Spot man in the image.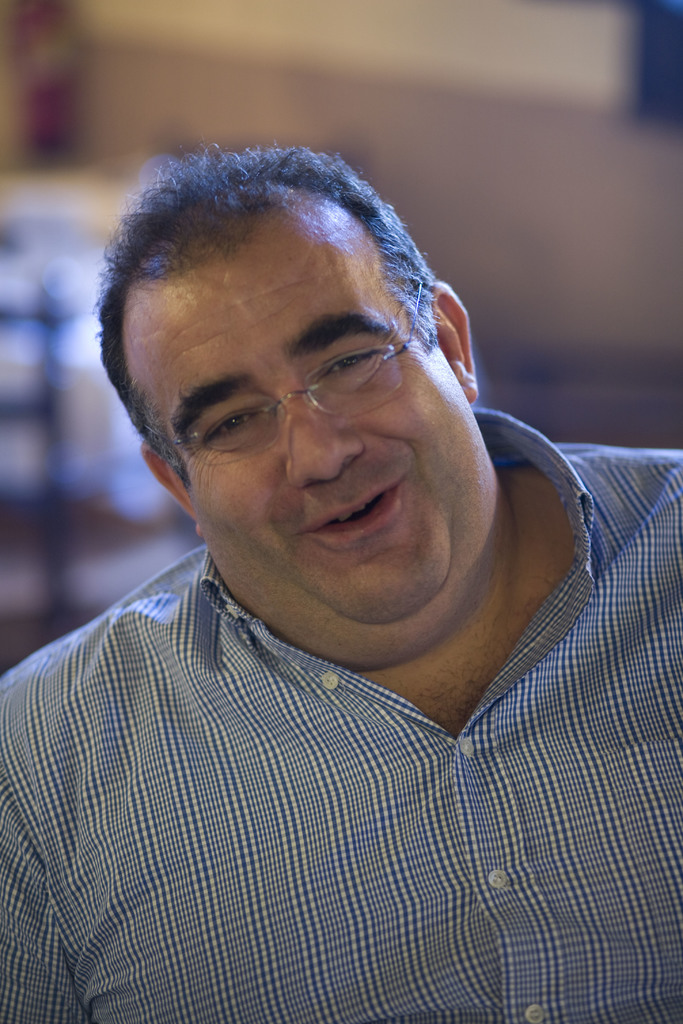
man found at (left=0, top=120, right=682, bottom=999).
